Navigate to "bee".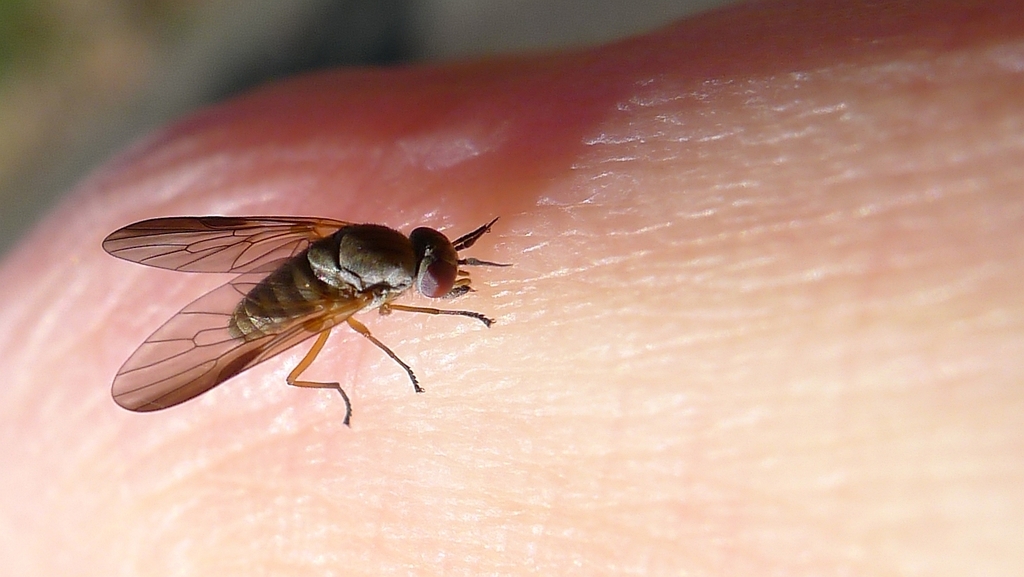
Navigation target: [left=86, top=184, right=522, bottom=425].
